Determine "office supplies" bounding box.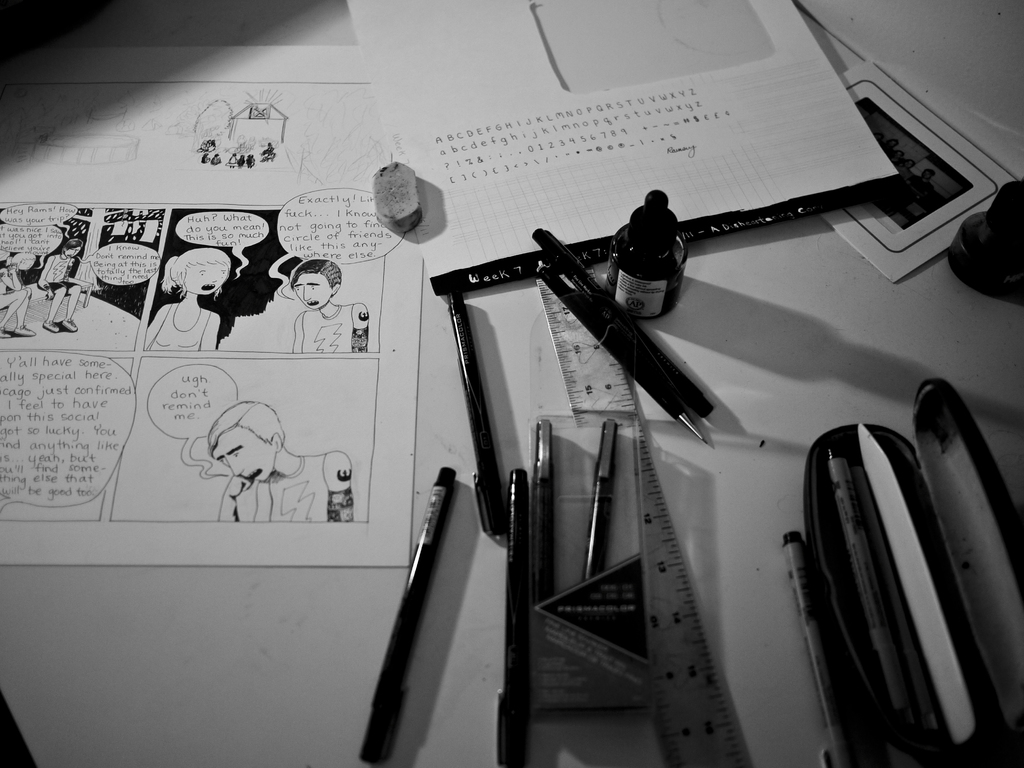
Determined: rect(946, 172, 1023, 302).
